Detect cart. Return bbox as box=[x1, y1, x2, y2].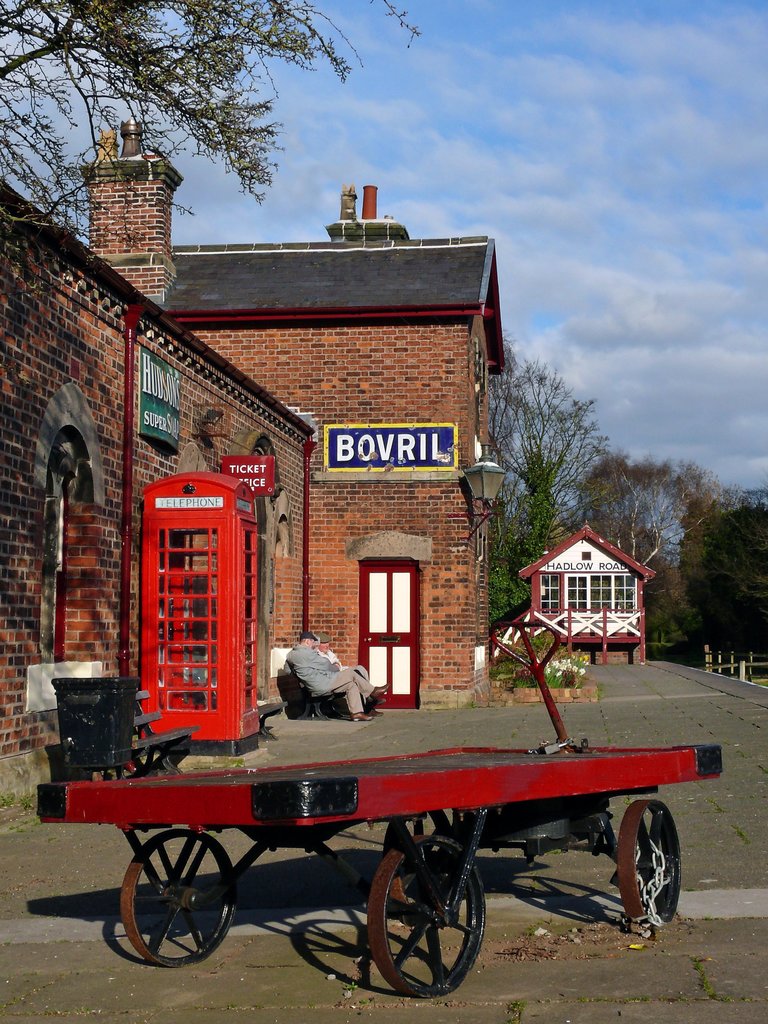
box=[35, 614, 723, 1000].
